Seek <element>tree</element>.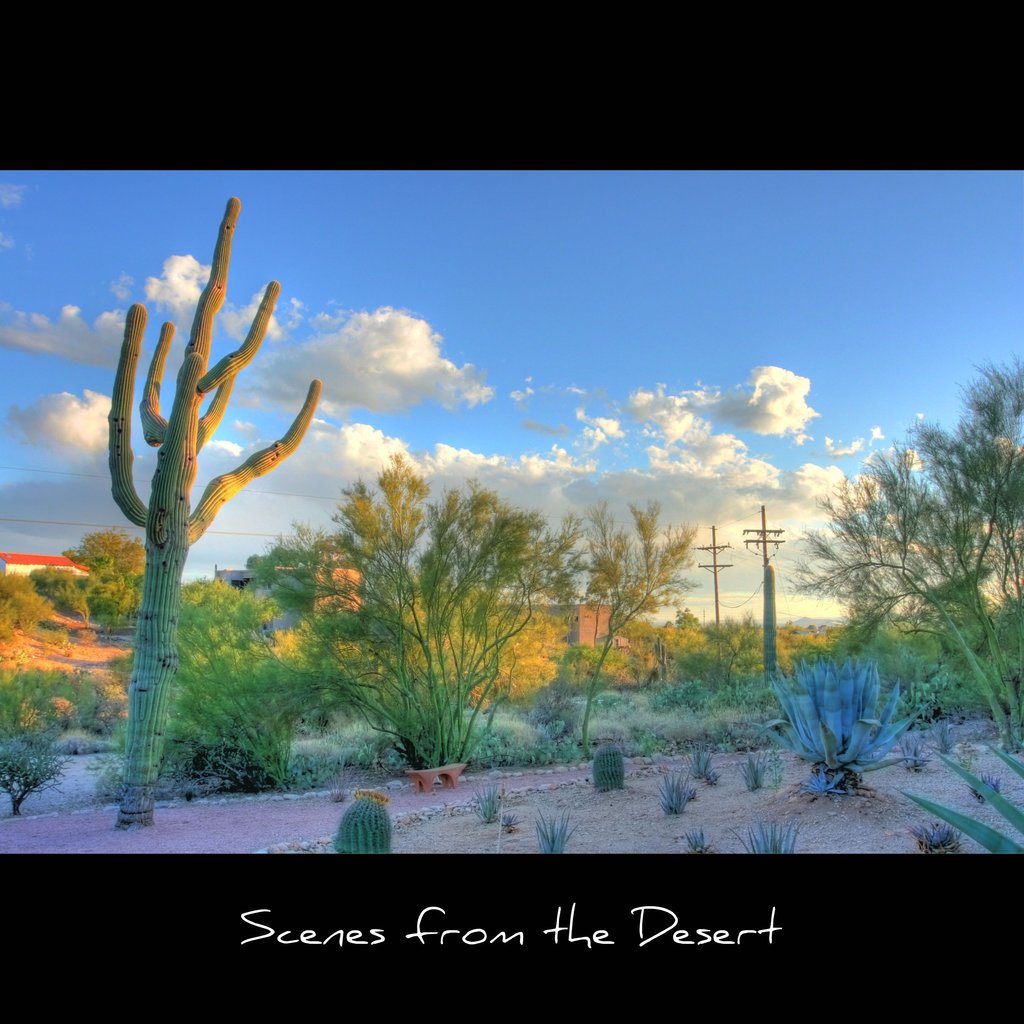
[left=781, top=357, right=1019, bottom=749].
